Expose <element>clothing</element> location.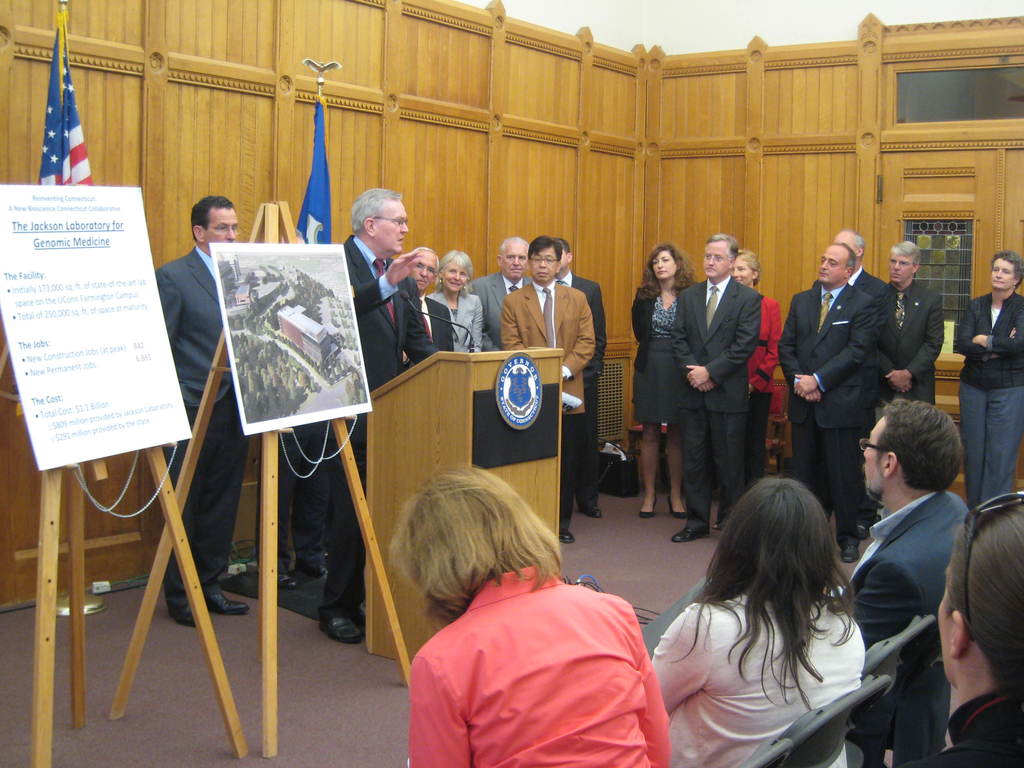
Exposed at [684, 403, 739, 520].
